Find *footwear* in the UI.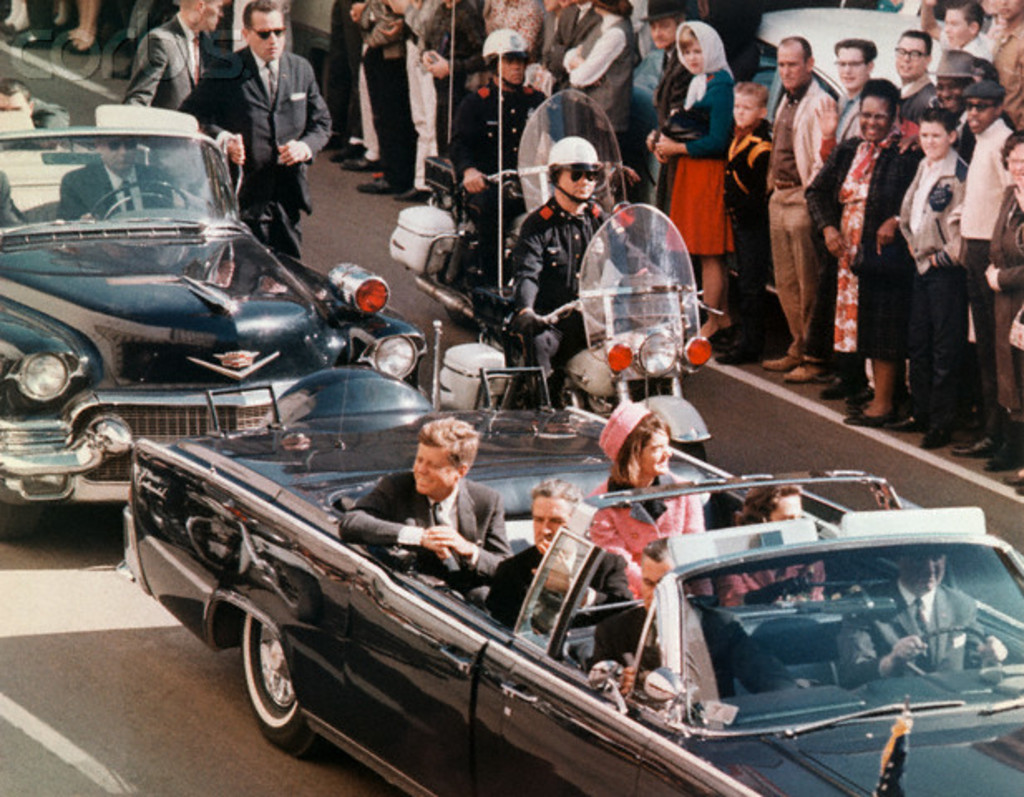
UI element at bbox(845, 407, 901, 433).
